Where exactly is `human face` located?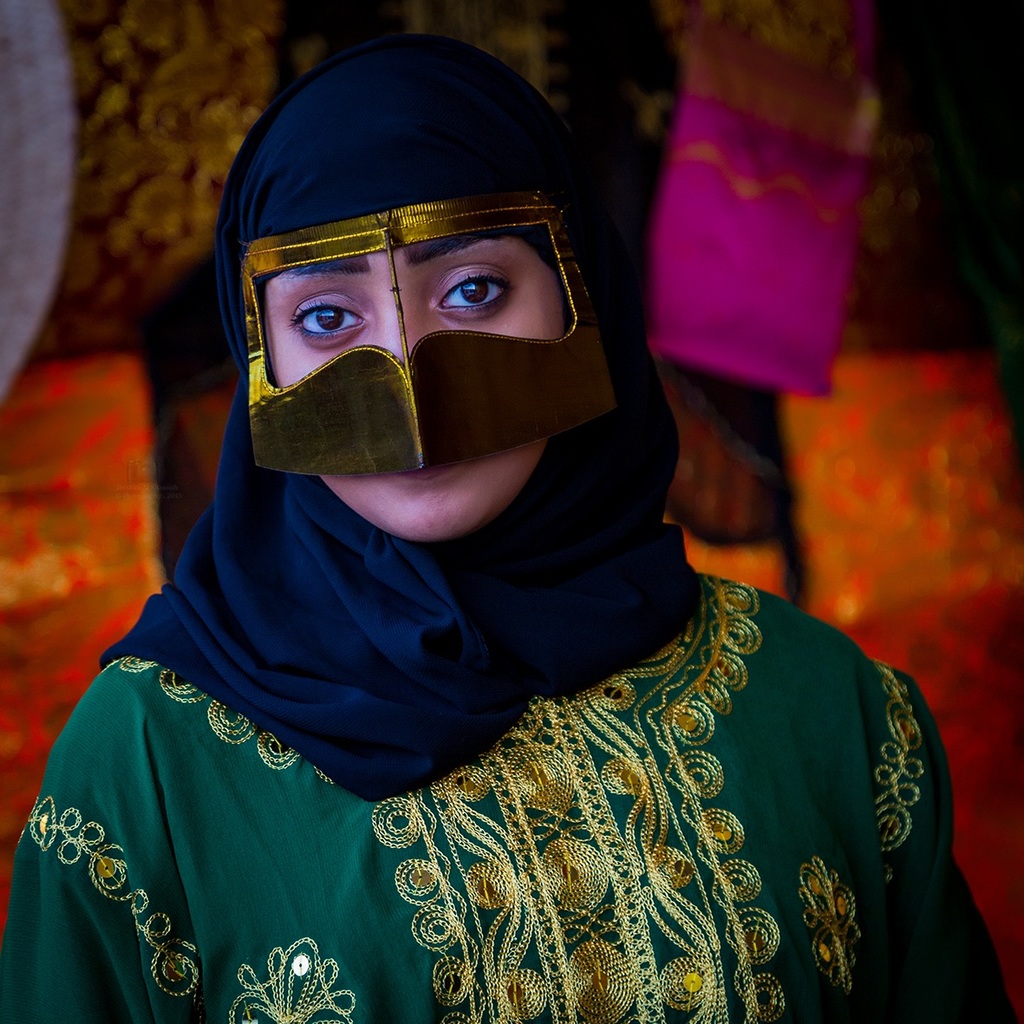
Its bounding box is bbox=[261, 245, 564, 539].
